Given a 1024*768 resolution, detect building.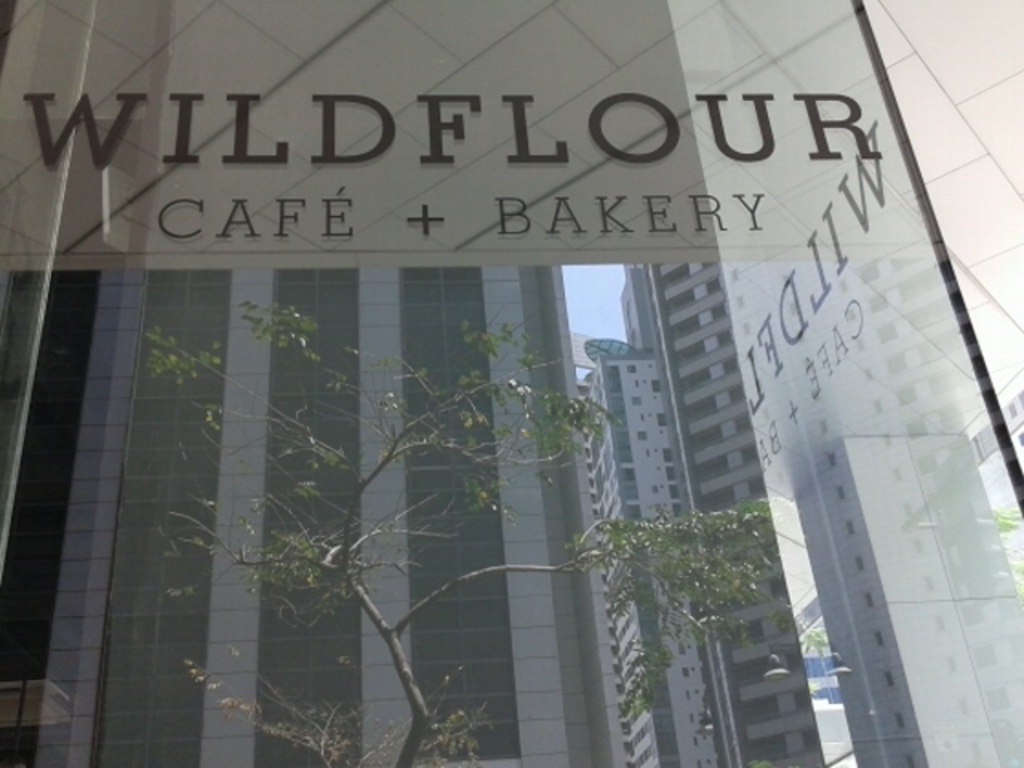
left=0, top=251, right=624, bottom=766.
